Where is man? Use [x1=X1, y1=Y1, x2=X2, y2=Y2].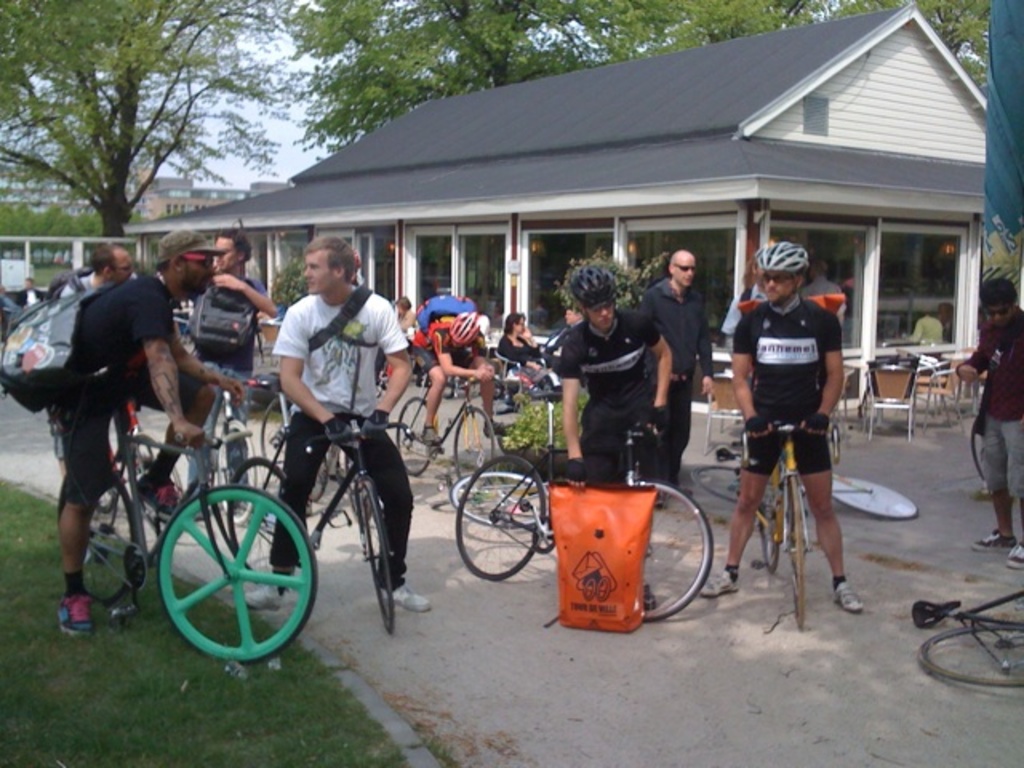
[x1=411, y1=309, x2=515, y2=440].
